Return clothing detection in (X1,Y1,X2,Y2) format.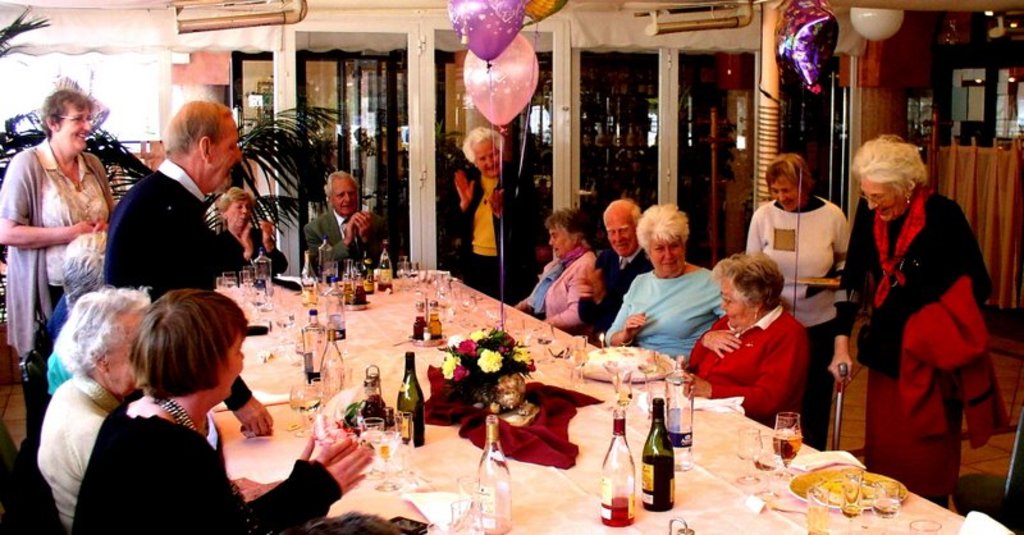
(616,261,714,362).
